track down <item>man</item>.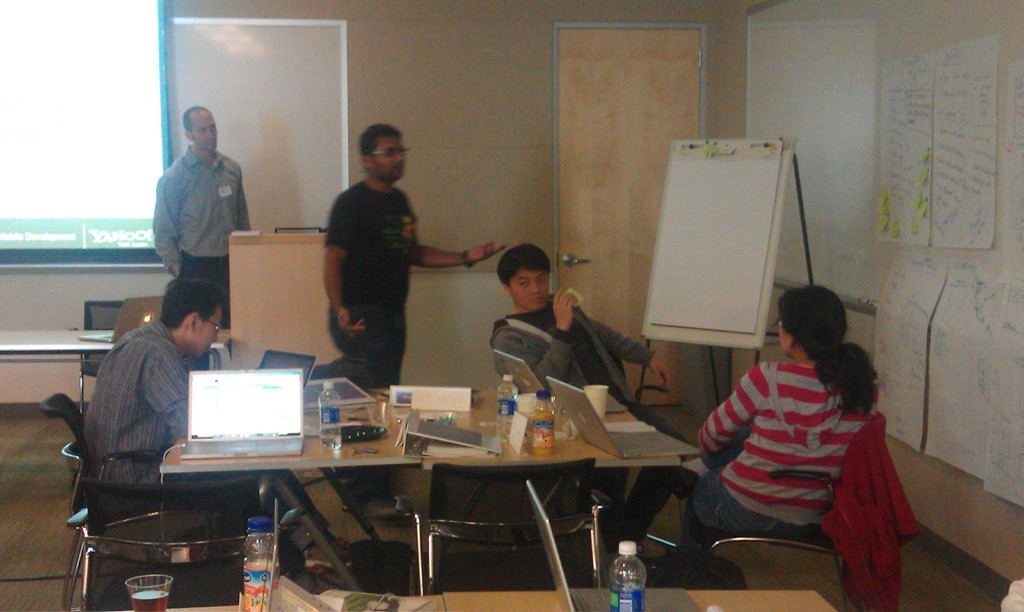
Tracked to [154, 99, 251, 332].
